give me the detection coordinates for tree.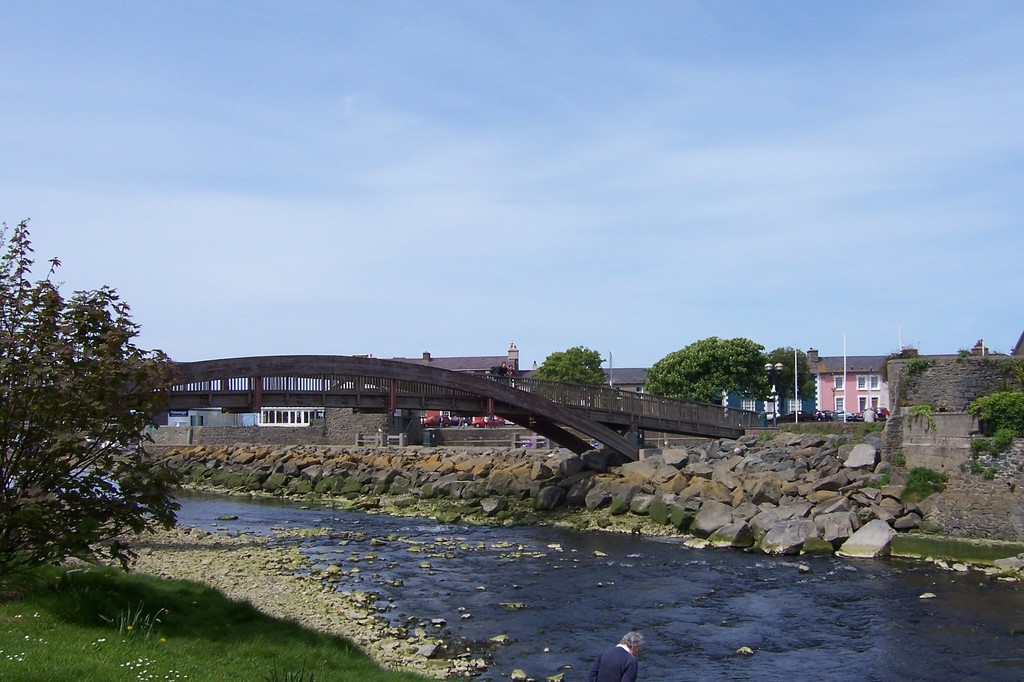
<bbox>530, 342, 606, 383</bbox>.
